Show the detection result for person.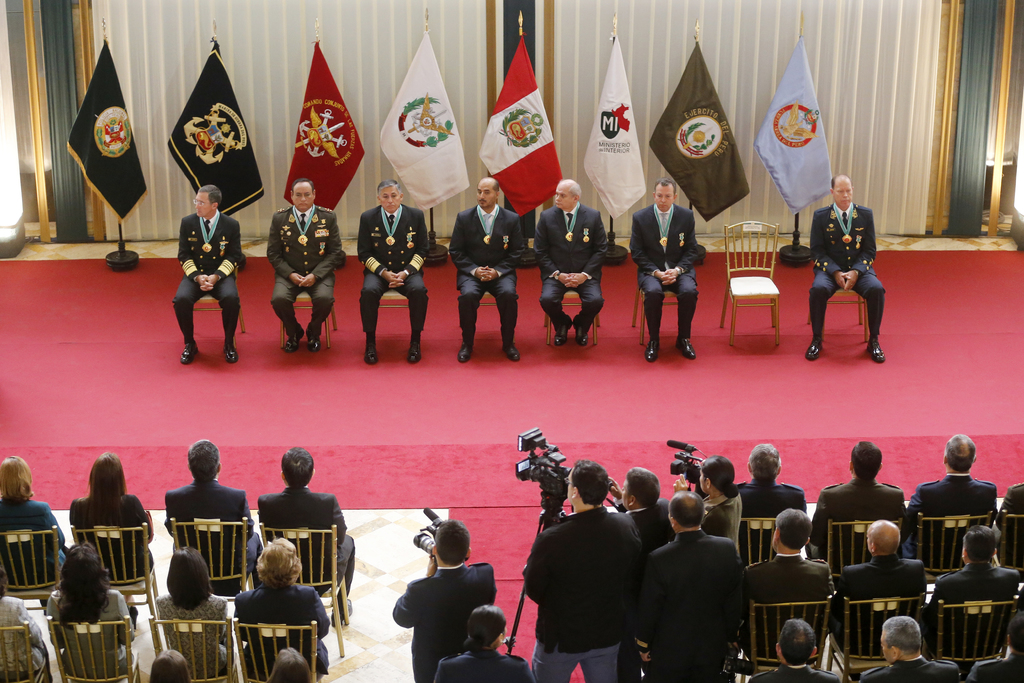
(991,474,1023,577).
